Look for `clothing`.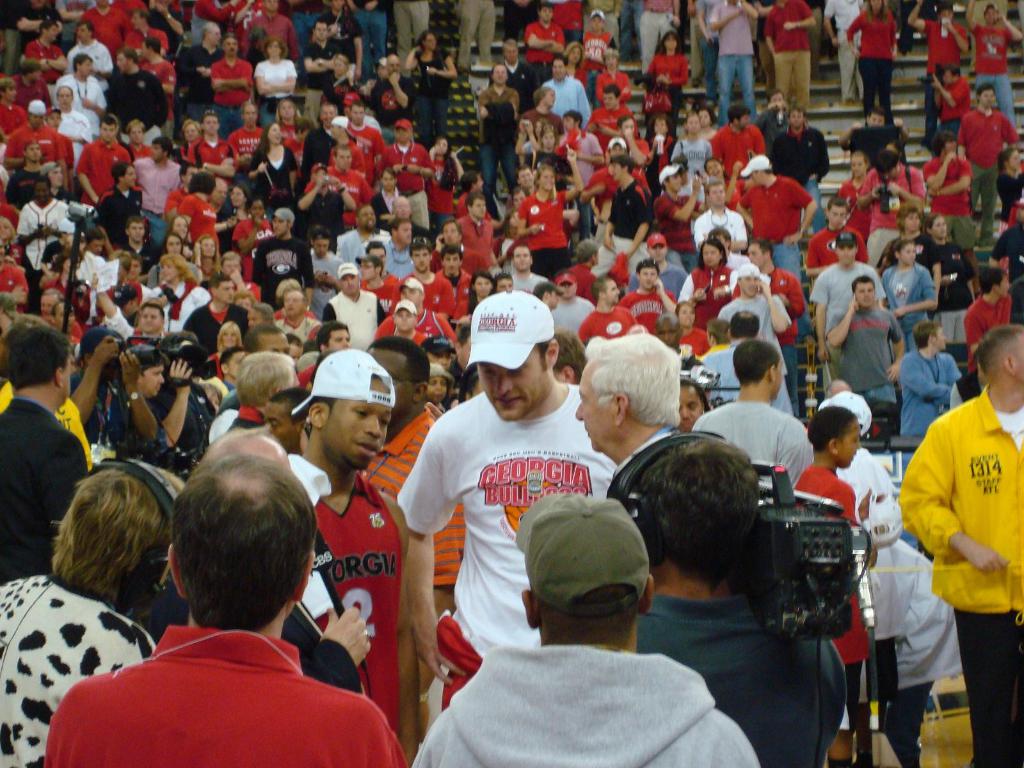
Found: 956:107:1018:228.
